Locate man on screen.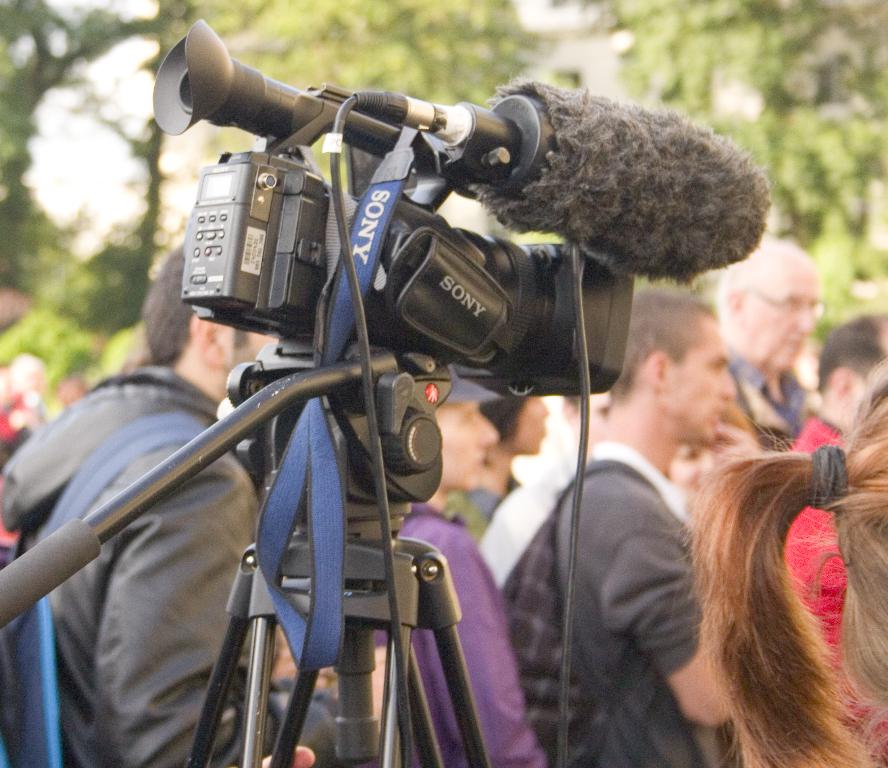
On screen at <bbox>779, 310, 887, 767</bbox>.
